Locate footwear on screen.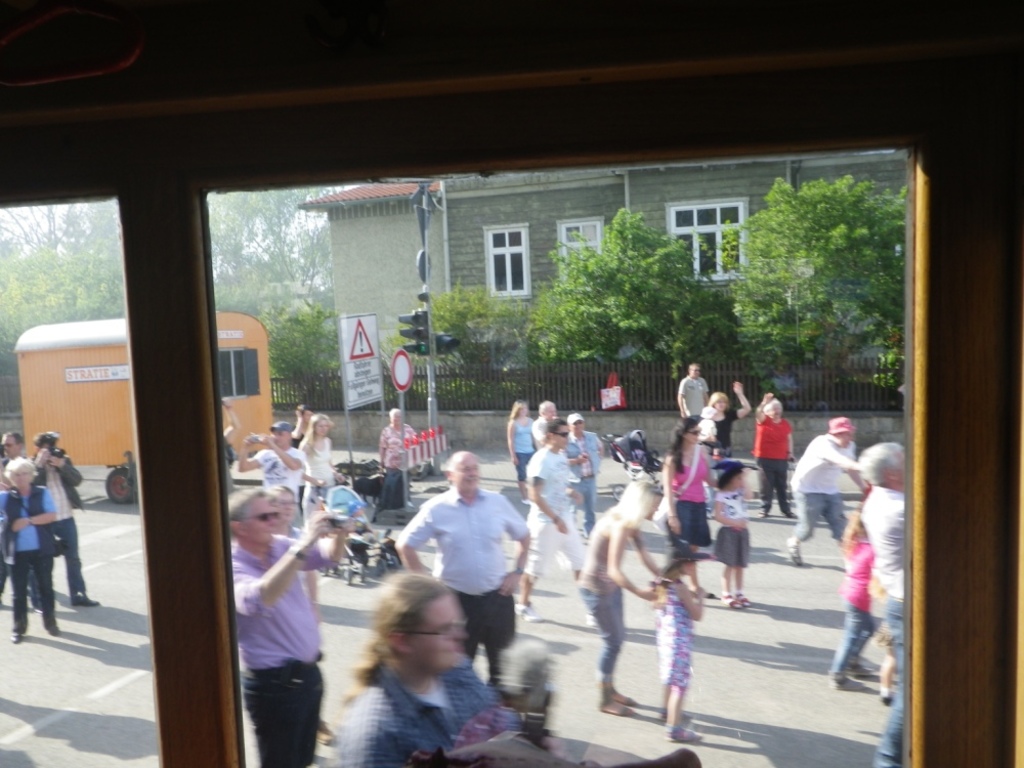
On screen at {"x1": 515, "y1": 598, "x2": 544, "y2": 627}.
